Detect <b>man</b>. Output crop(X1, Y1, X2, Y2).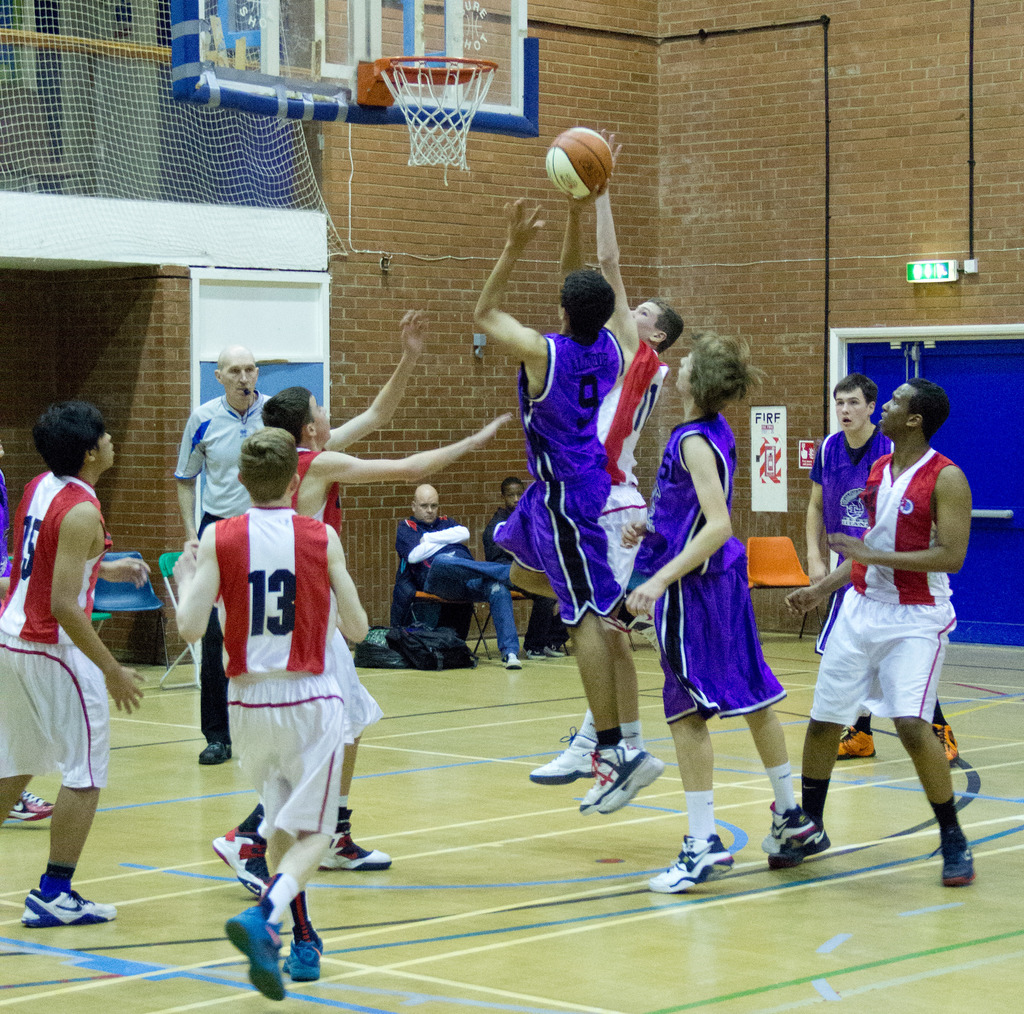
crop(619, 323, 811, 883).
